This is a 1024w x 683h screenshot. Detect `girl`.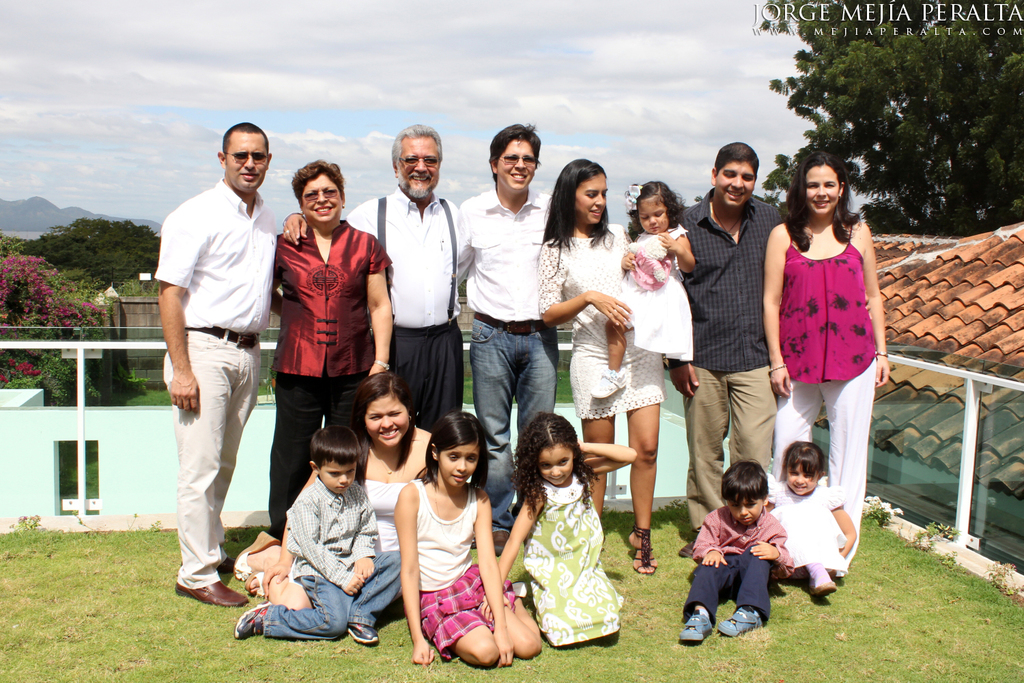
BBox(393, 408, 540, 667).
